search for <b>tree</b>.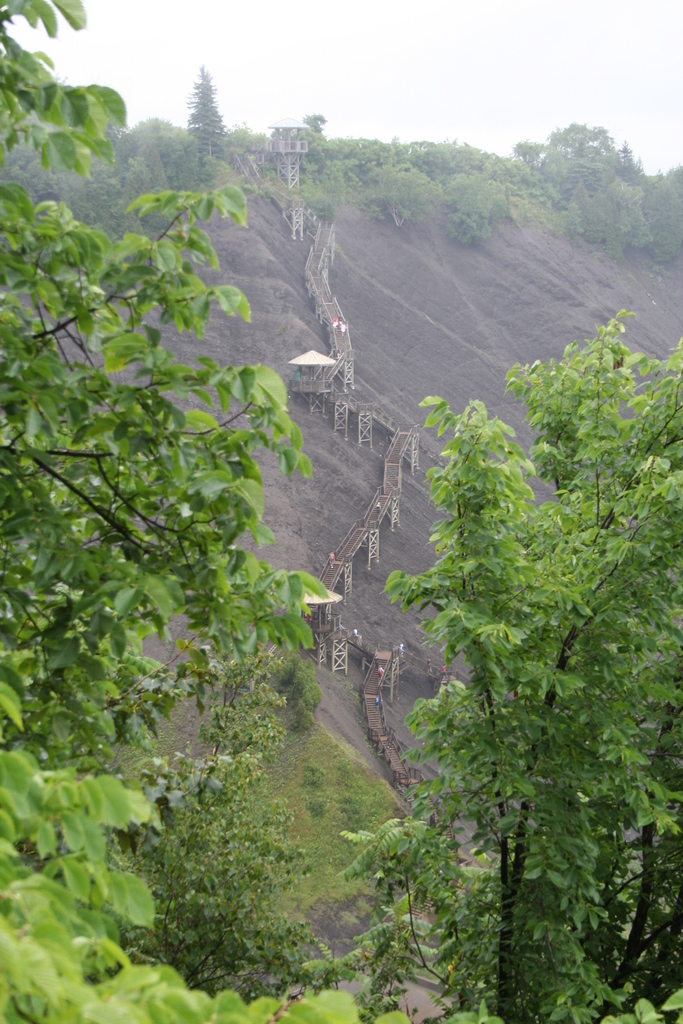
Found at {"x1": 0, "y1": 1, "x2": 359, "y2": 1023}.
